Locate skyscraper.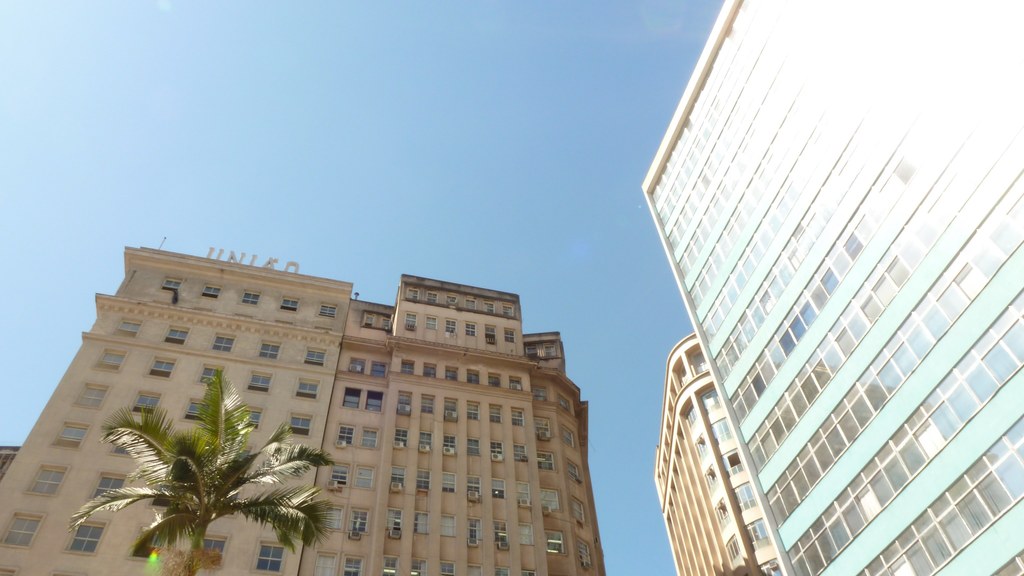
Bounding box: left=35, top=258, right=598, bottom=557.
